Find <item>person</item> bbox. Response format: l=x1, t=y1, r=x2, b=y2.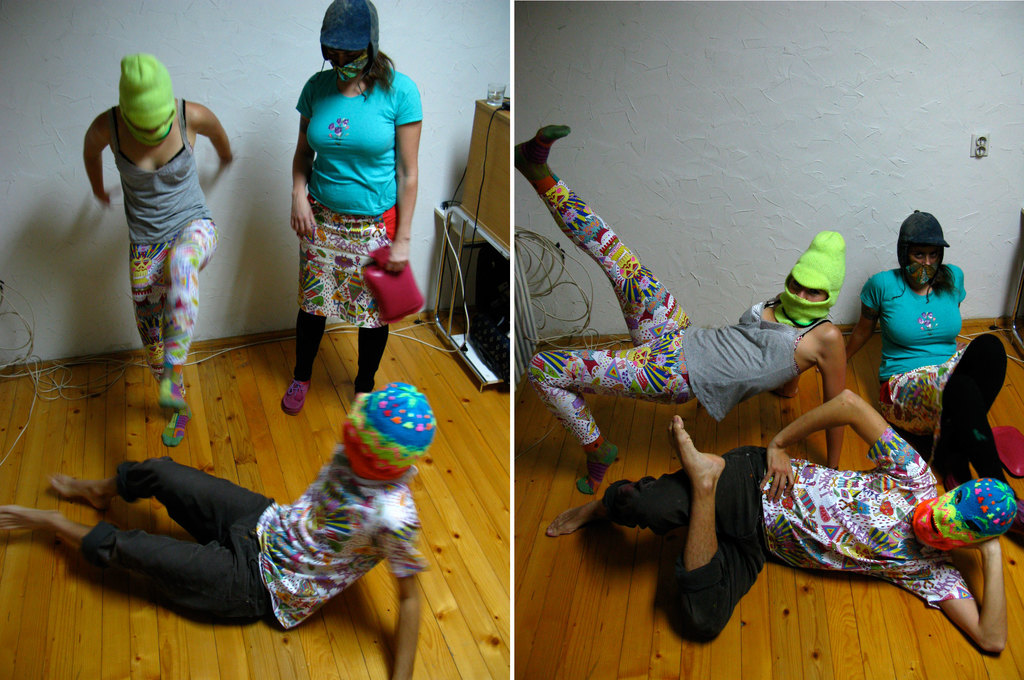
l=76, t=53, r=243, b=447.
